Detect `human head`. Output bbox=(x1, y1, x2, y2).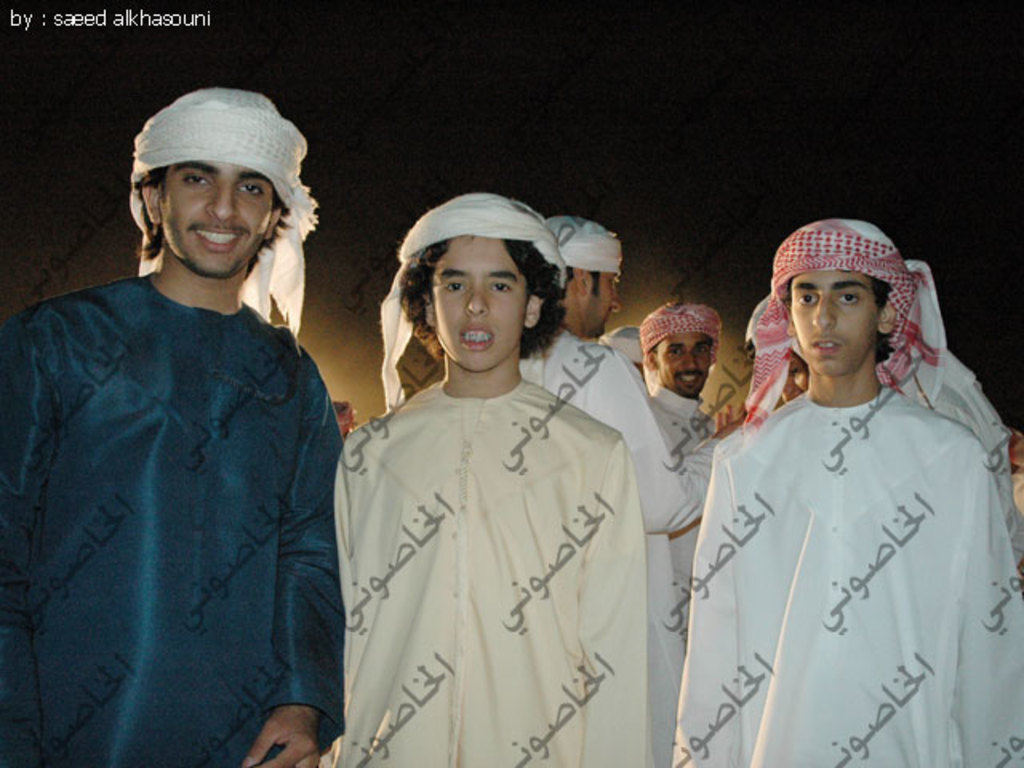
bbox=(744, 301, 806, 395).
